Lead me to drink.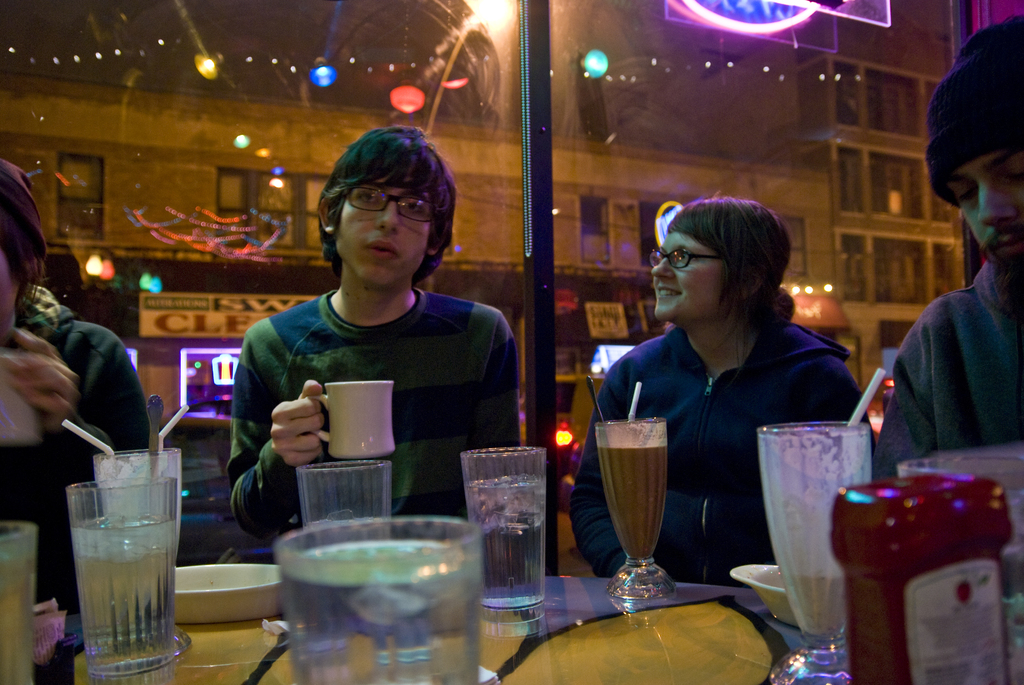
Lead to 467 479 545 613.
